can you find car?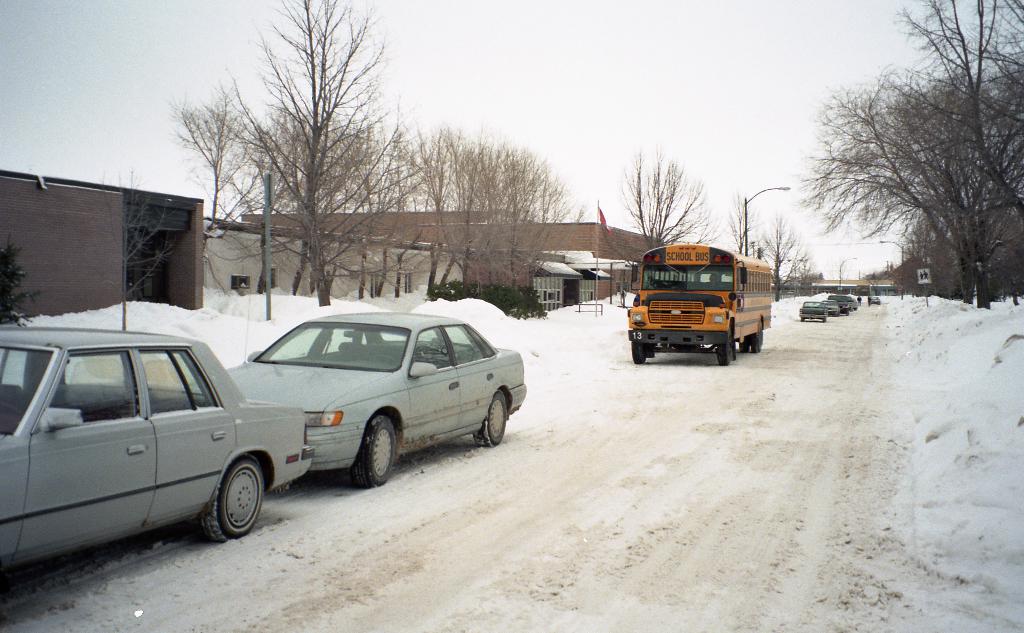
Yes, bounding box: rect(0, 328, 323, 576).
